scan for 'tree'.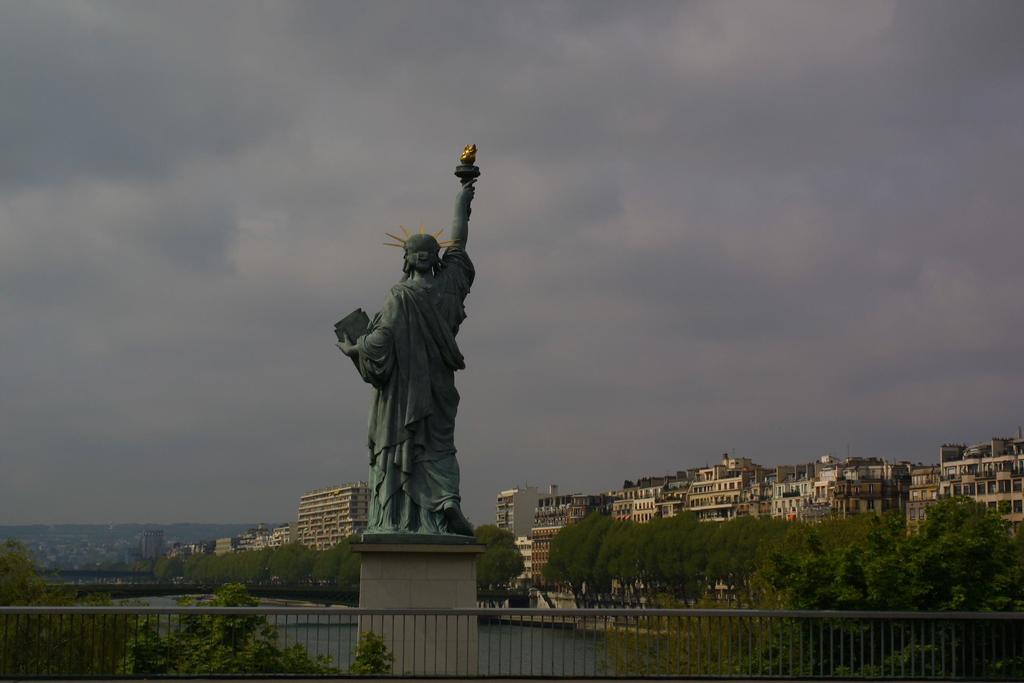
Scan result: {"left": 640, "top": 509, "right": 684, "bottom": 629}.
